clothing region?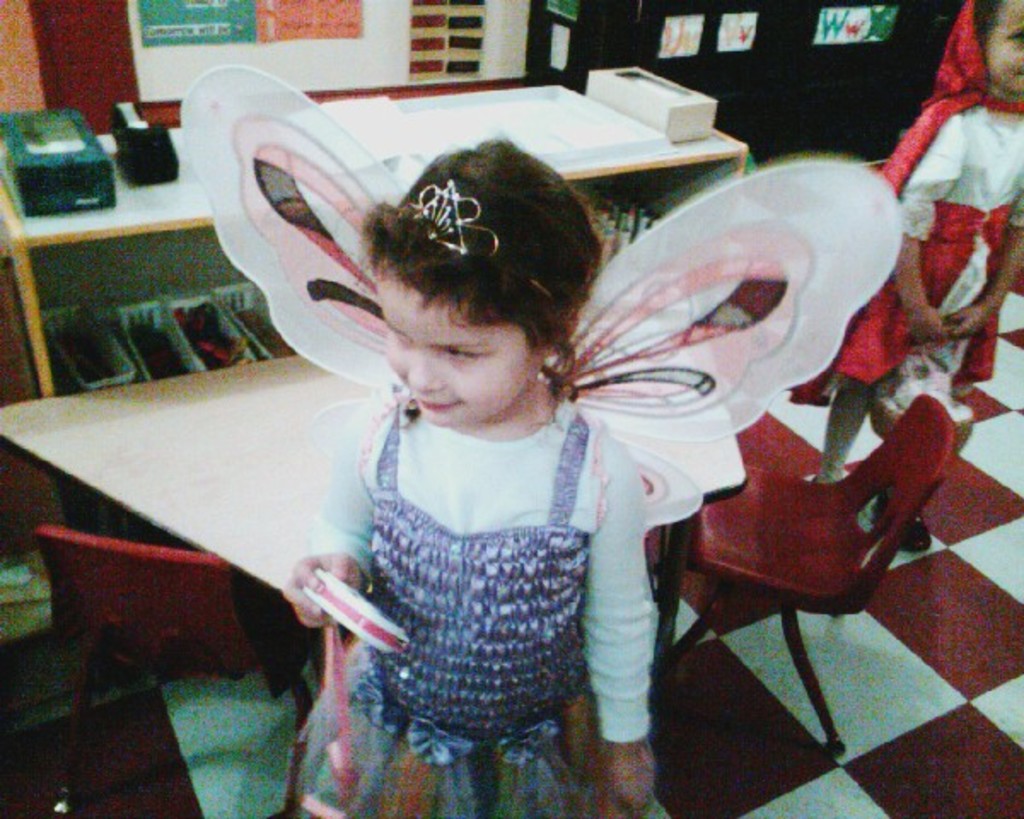
x1=179, y1=61, x2=899, y2=817
